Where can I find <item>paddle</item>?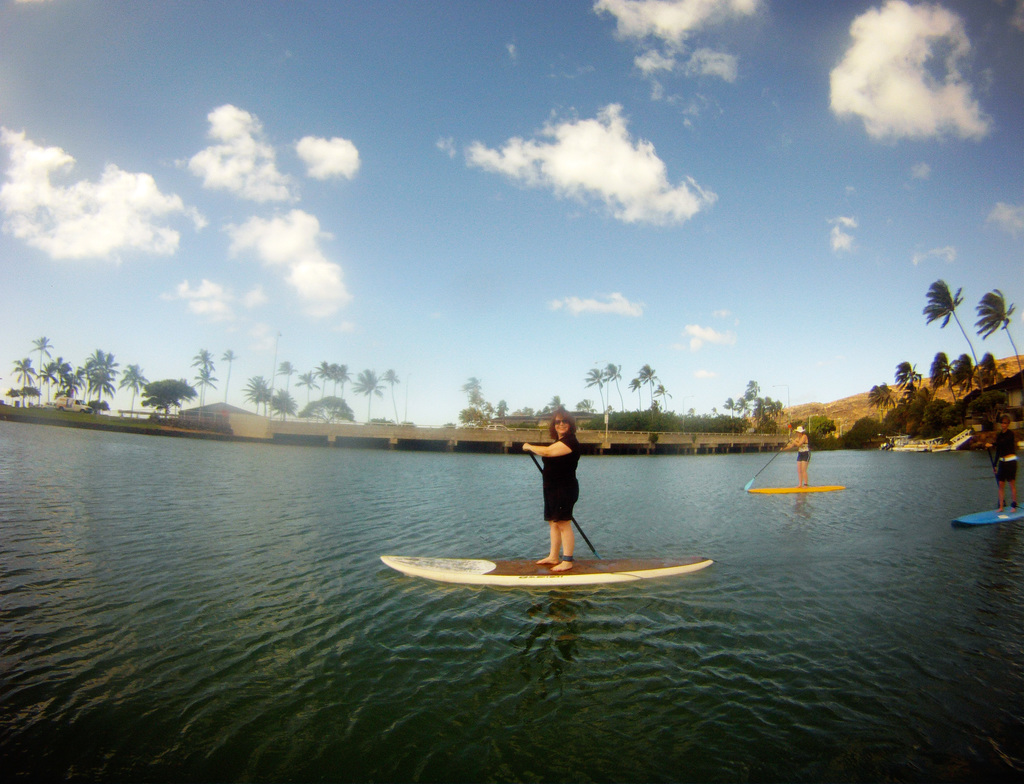
You can find it at pyautogui.locateOnScreen(987, 448, 1007, 508).
